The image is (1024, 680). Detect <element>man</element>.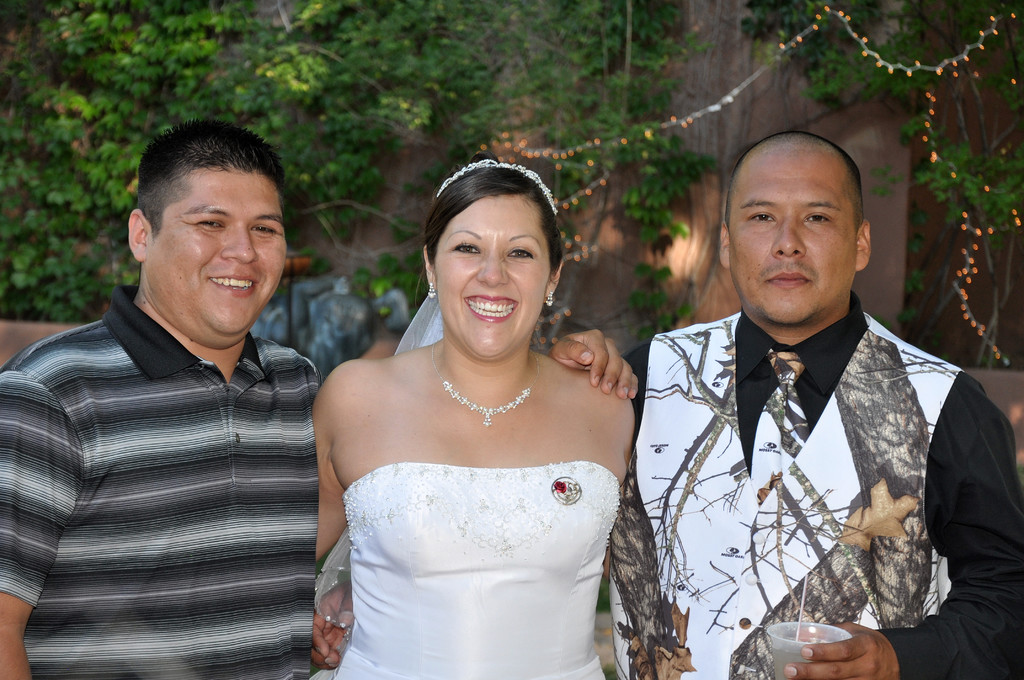
Detection: {"left": 0, "top": 118, "right": 639, "bottom": 679}.
